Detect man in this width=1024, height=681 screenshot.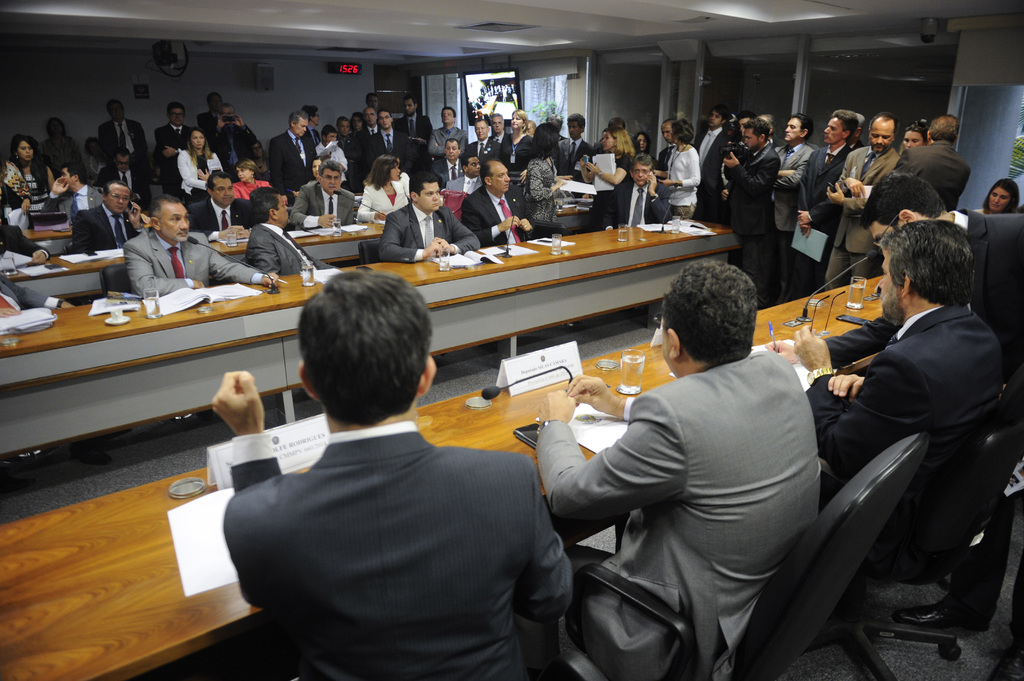
Detection: x1=757 y1=173 x2=1023 y2=399.
